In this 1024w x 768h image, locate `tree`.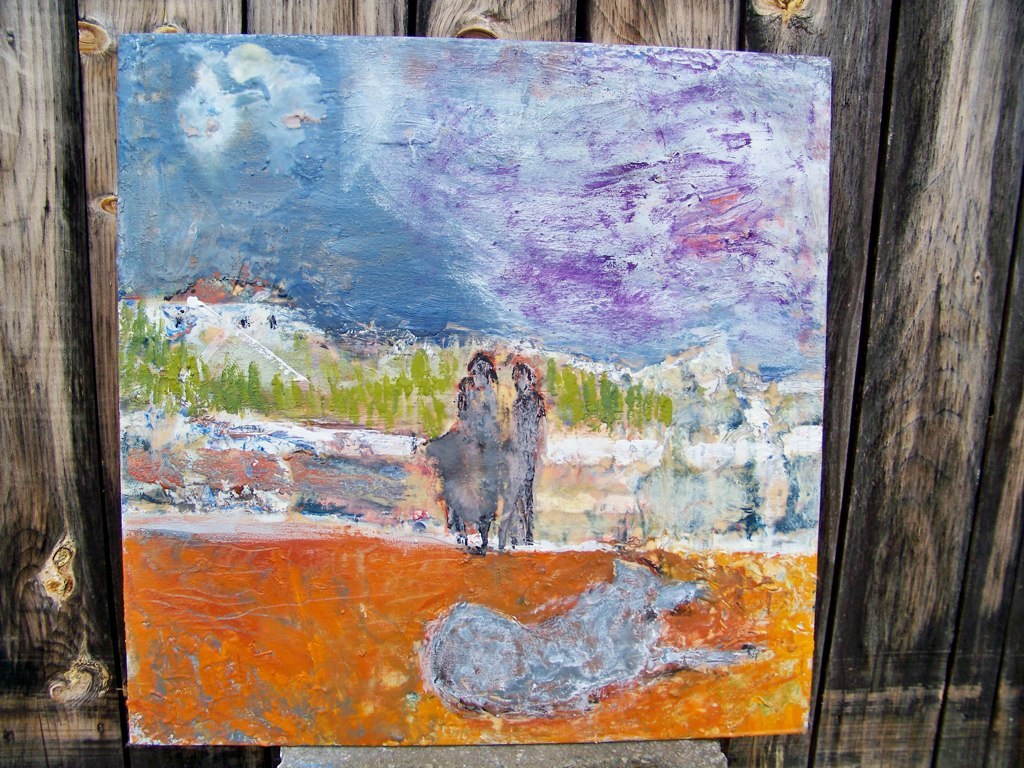
Bounding box: <box>211,357,242,418</box>.
